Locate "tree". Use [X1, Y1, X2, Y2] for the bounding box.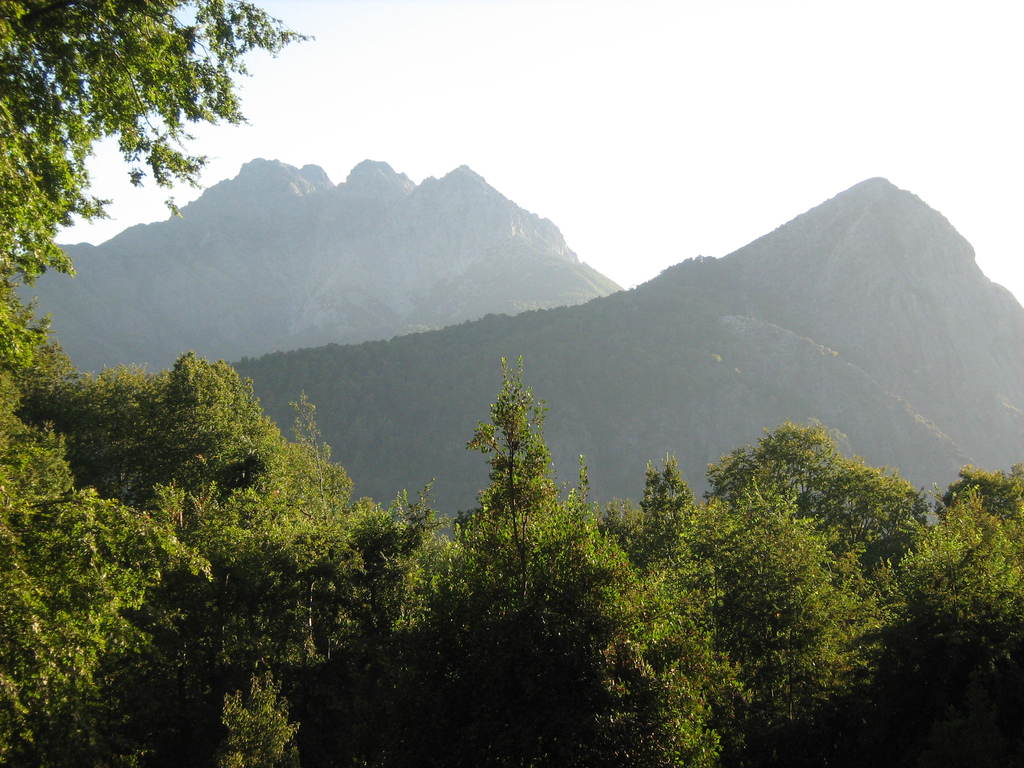
[466, 352, 557, 557].
